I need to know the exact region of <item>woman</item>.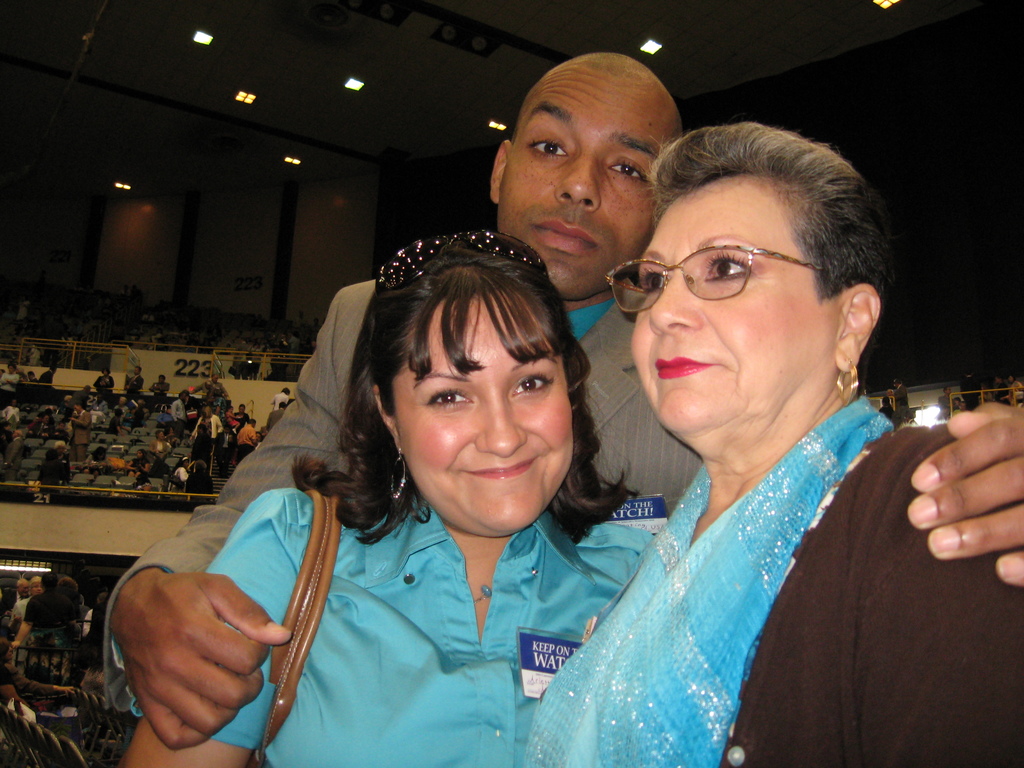
Region: {"x1": 227, "y1": 403, "x2": 248, "y2": 467}.
